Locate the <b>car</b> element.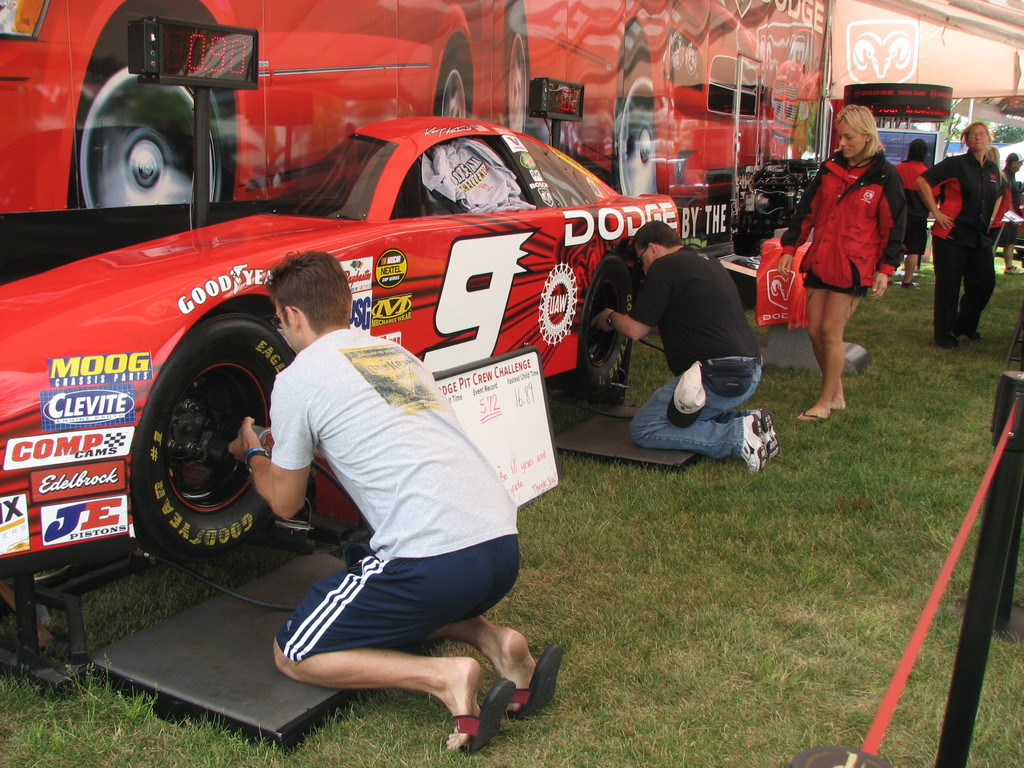
Element bbox: box(493, 0, 772, 199).
